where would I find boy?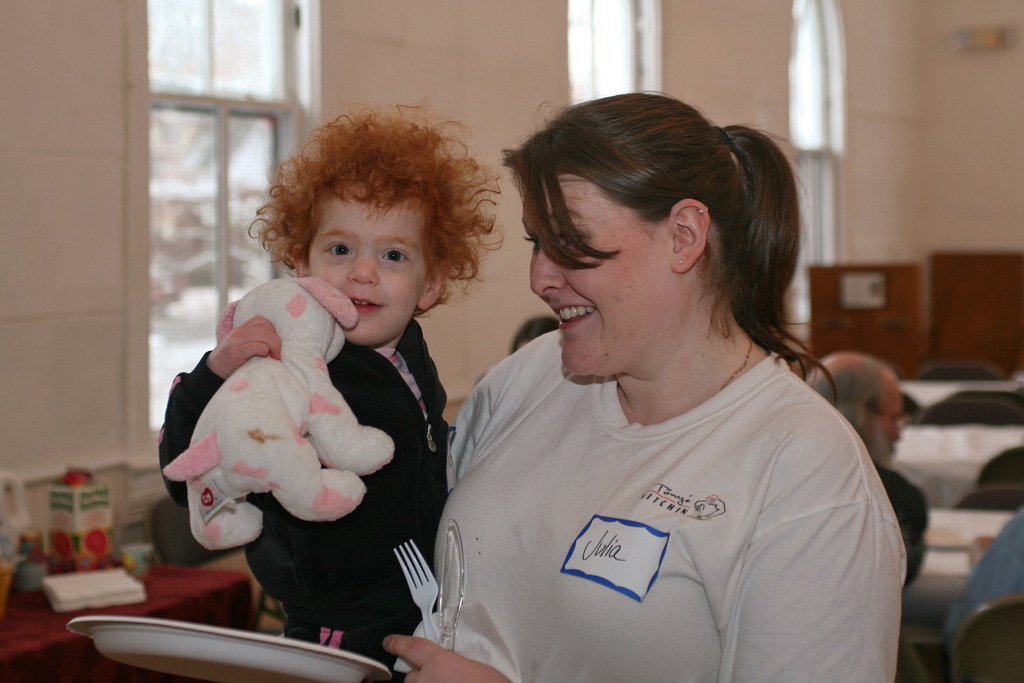
At l=191, t=154, r=486, b=621.
